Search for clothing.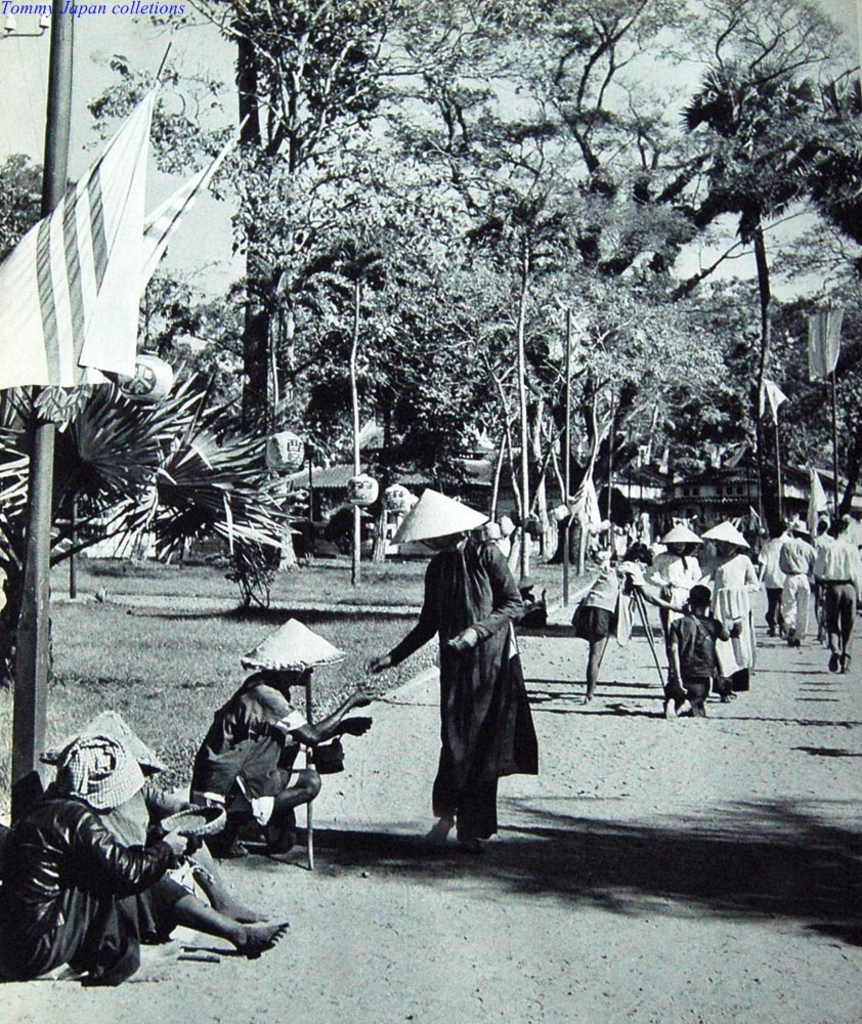
Found at <region>392, 527, 544, 838</region>.
